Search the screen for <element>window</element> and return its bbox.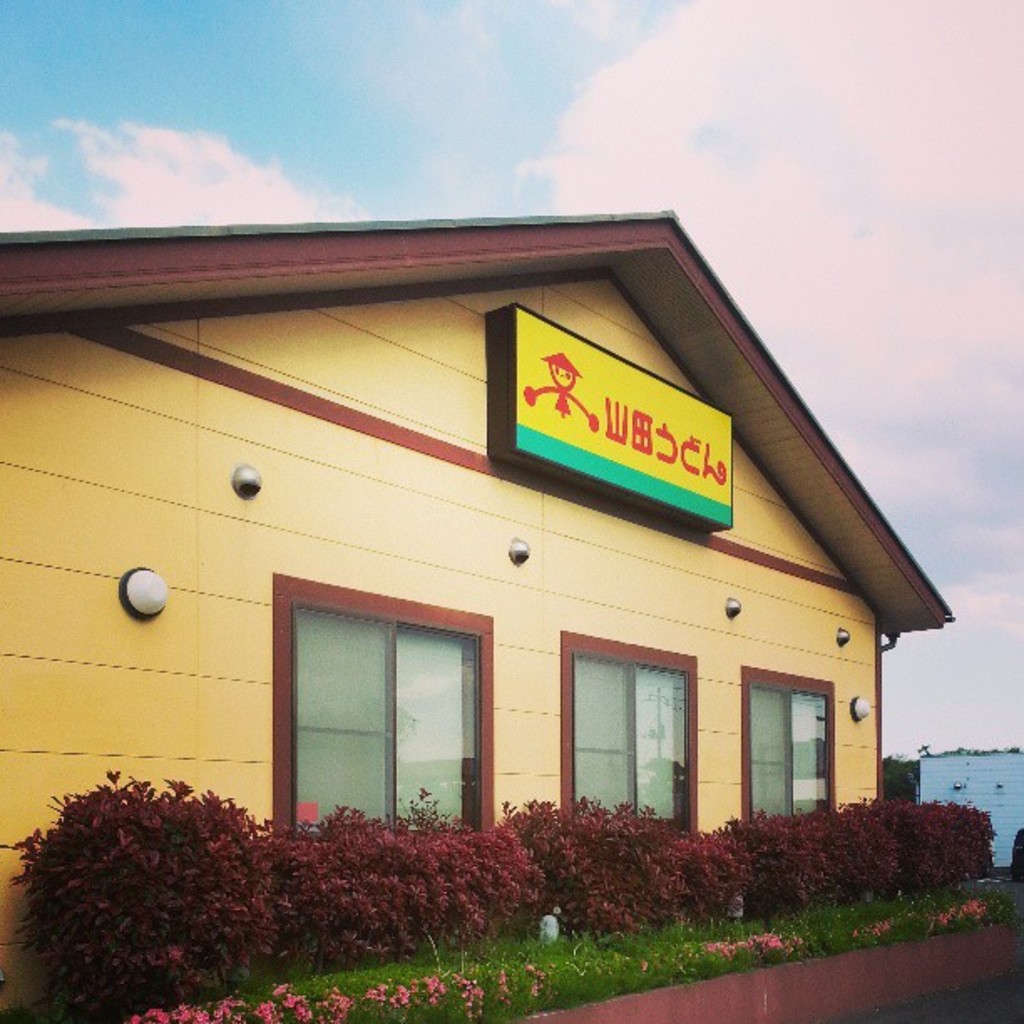
Found: [x1=738, y1=664, x2=838, y2=813].
